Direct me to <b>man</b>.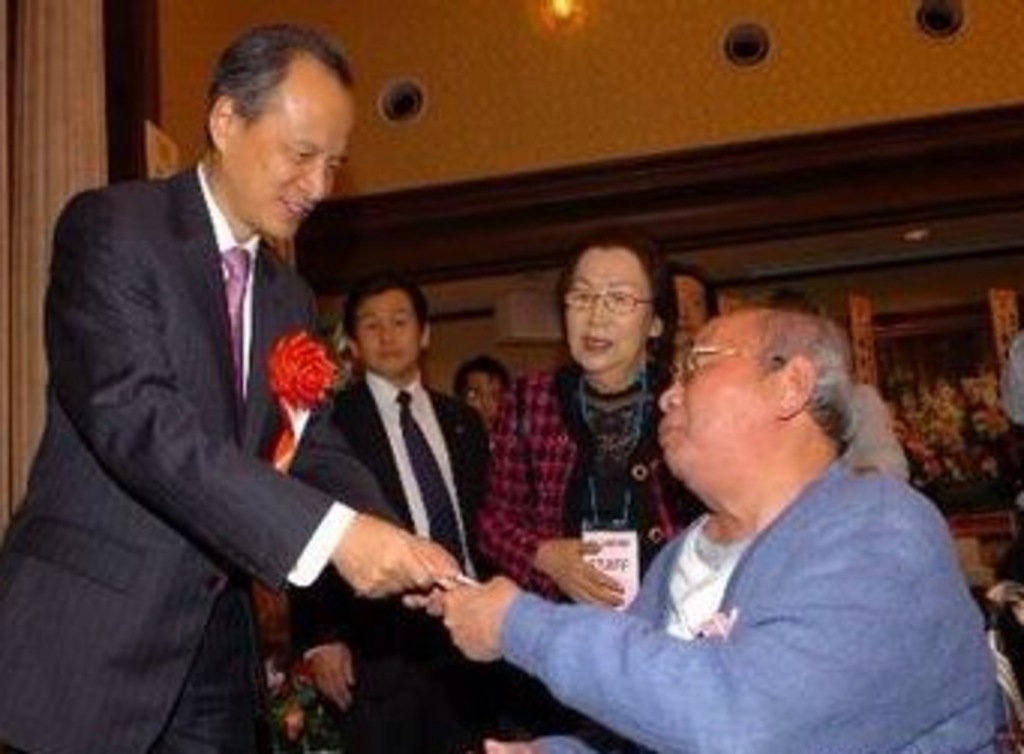
Direction: [27,33,387,676].
